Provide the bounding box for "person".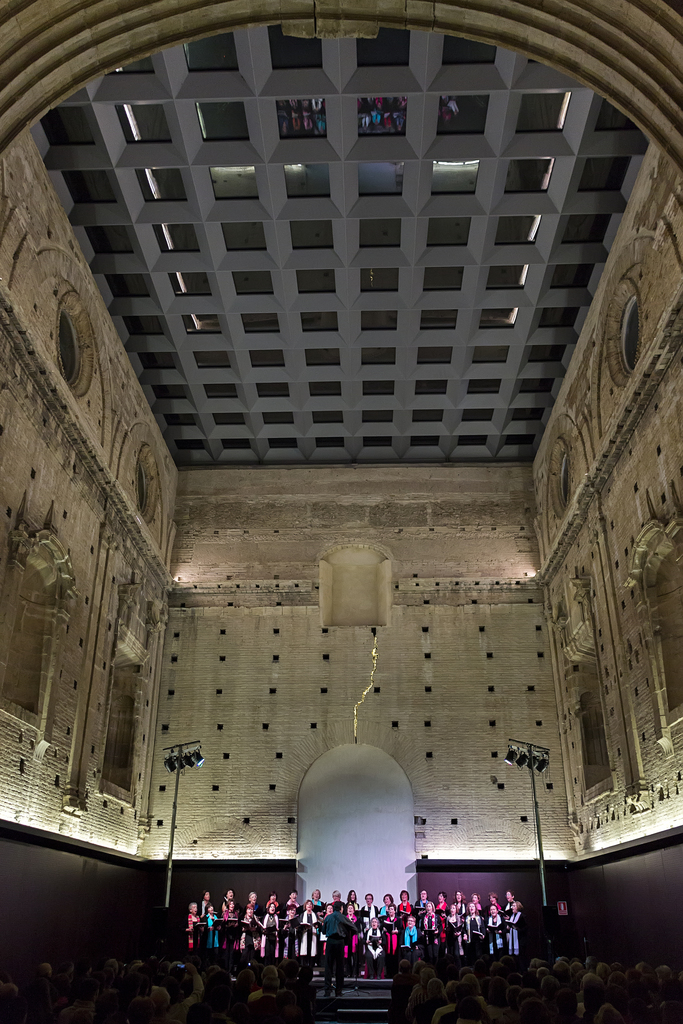
(left=282, top=904, right=301, bottom=956).
